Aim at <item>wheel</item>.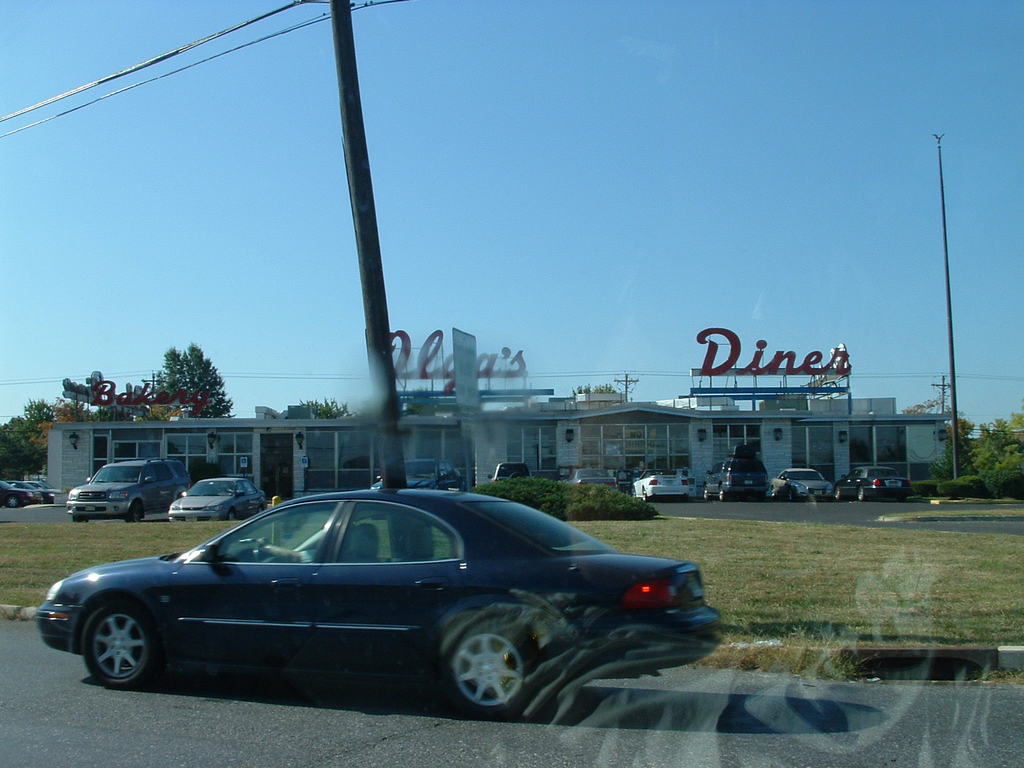
Aimed at (785,490,794,500).
